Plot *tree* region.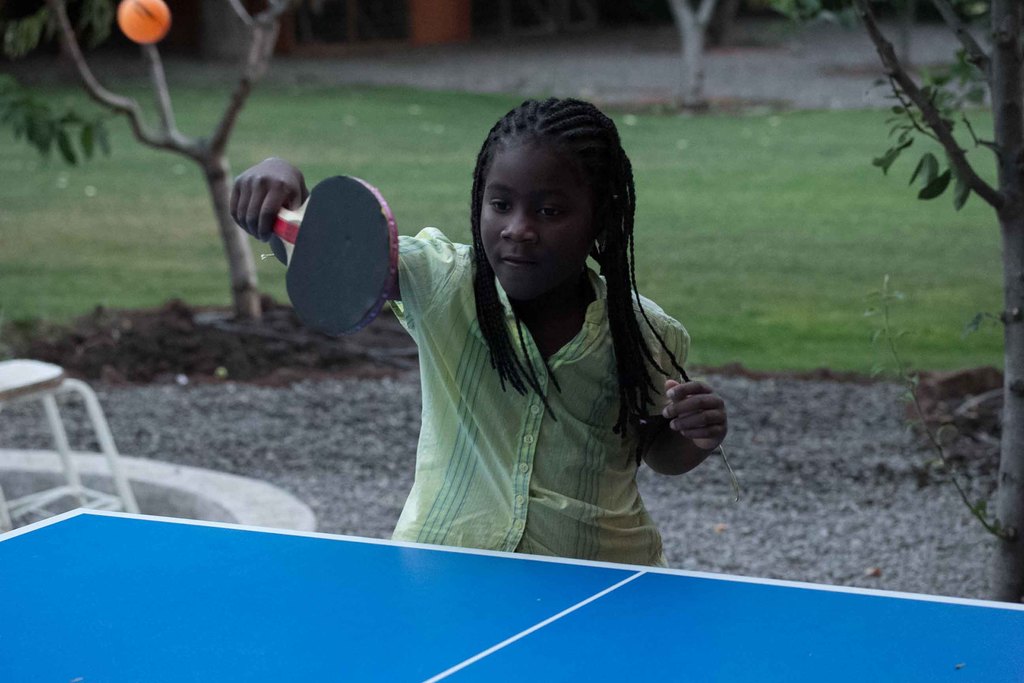
Plotted at 0:0:285:322.
